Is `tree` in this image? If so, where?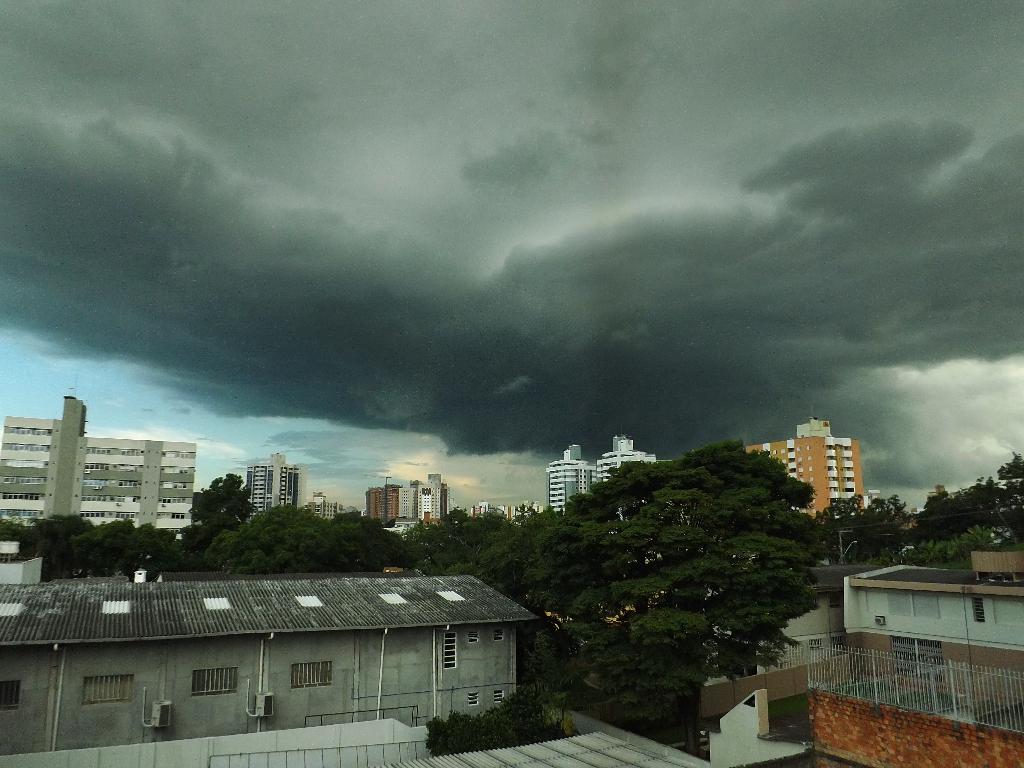
Yes, at {"x1": 801, "y1": 490, "x2": 923, "y2": 574}.
